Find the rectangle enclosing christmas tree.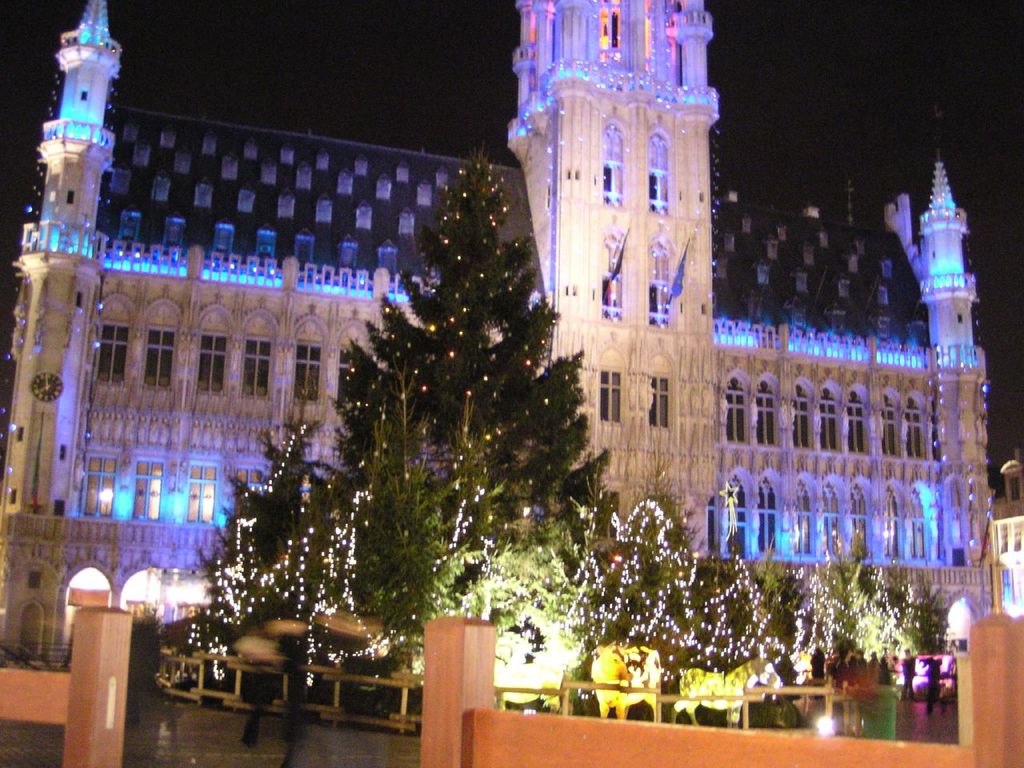
locate(194, 372, 350, 590).
